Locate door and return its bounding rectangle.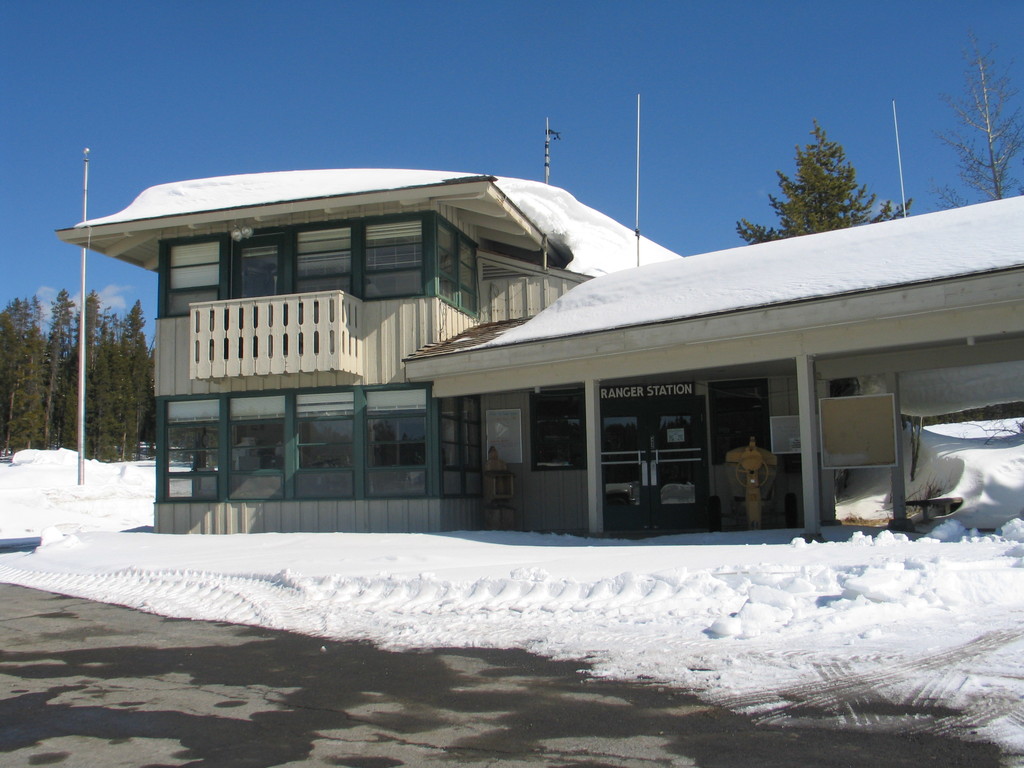
x1=655 y1=404 x2=705 y2=533.
